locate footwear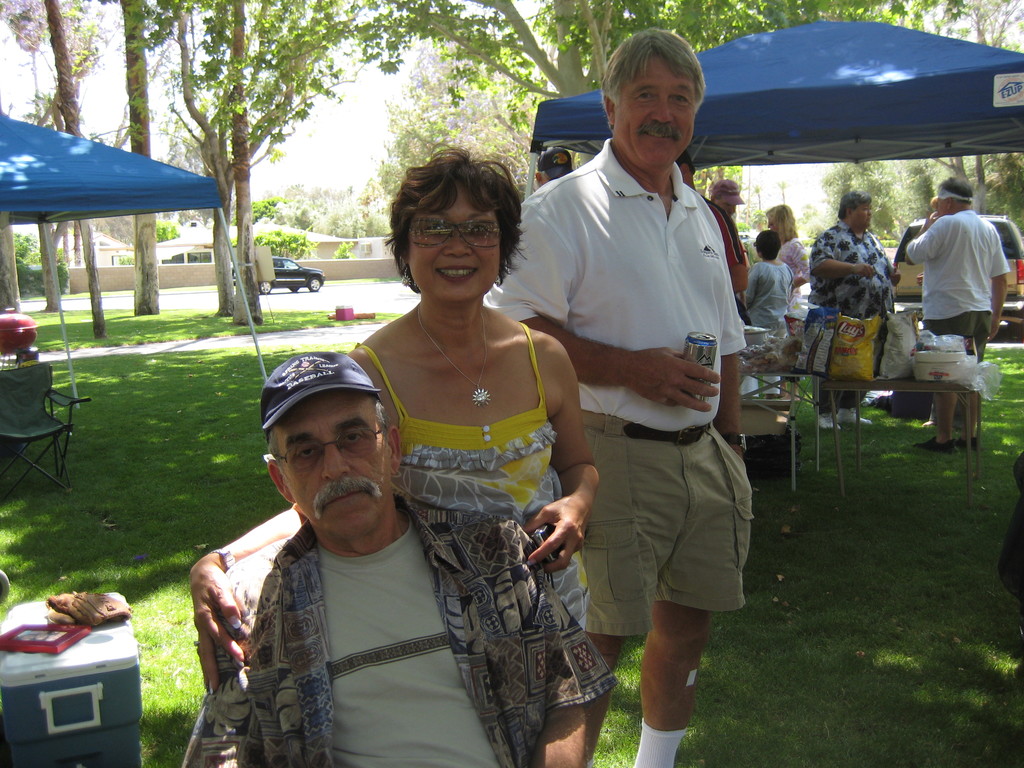
[809, 412, 835, 428]
